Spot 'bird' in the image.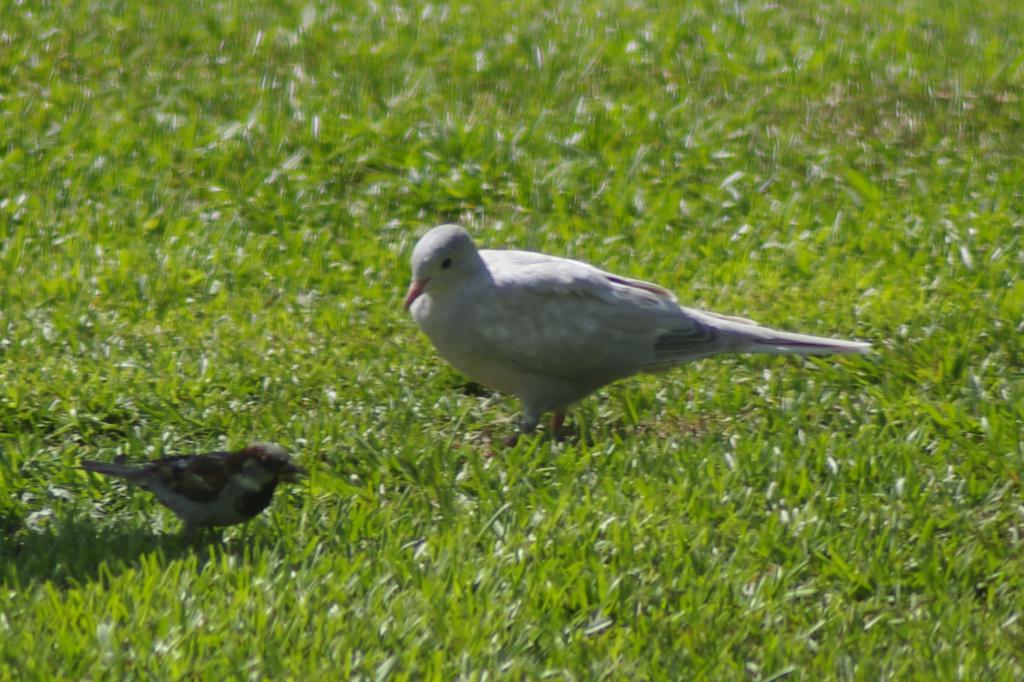
'bird' found at <bbox>383, 220, 883, 445</bbox>.
